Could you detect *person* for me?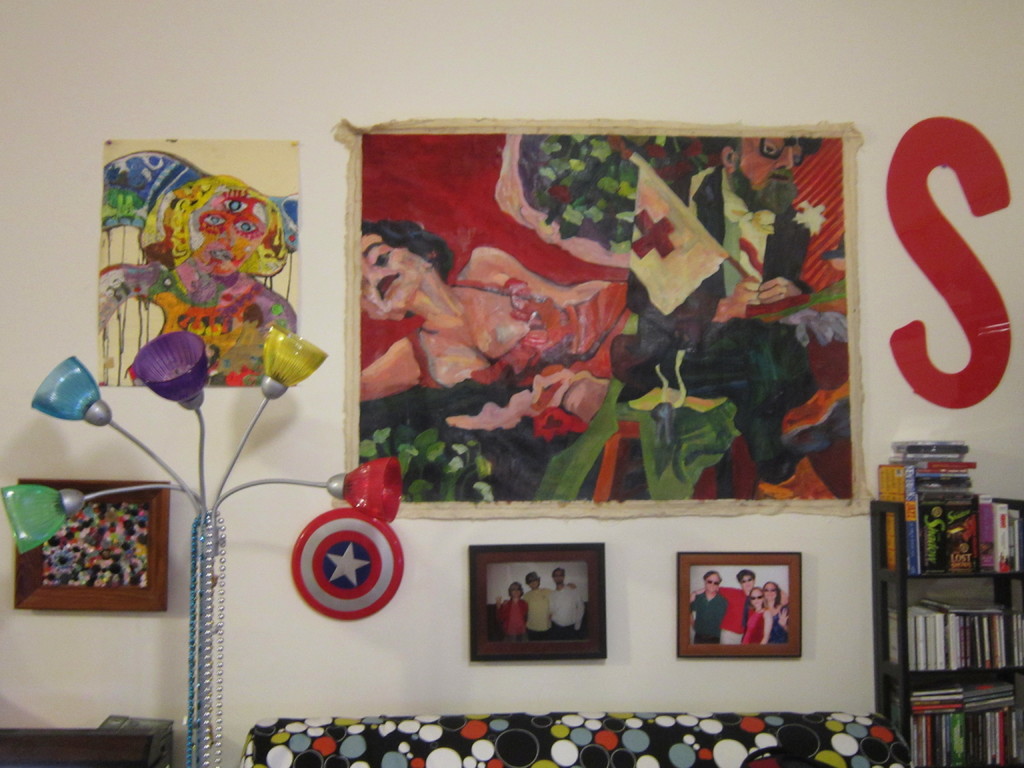
Detection result: <box>687,572,744,647</box>.
